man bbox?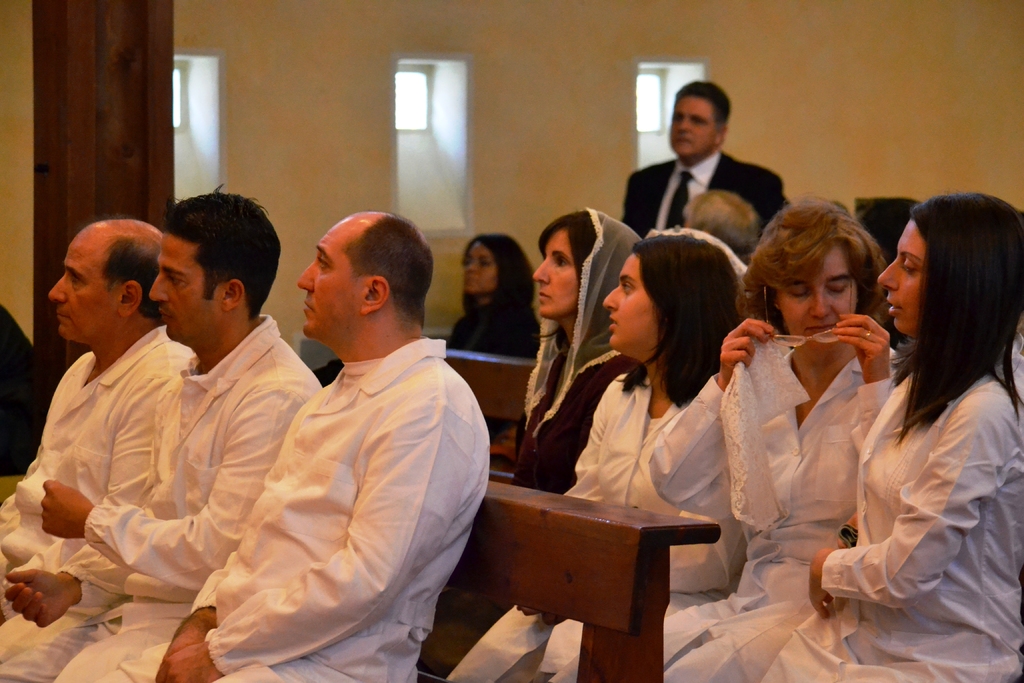
223:188:497:682
